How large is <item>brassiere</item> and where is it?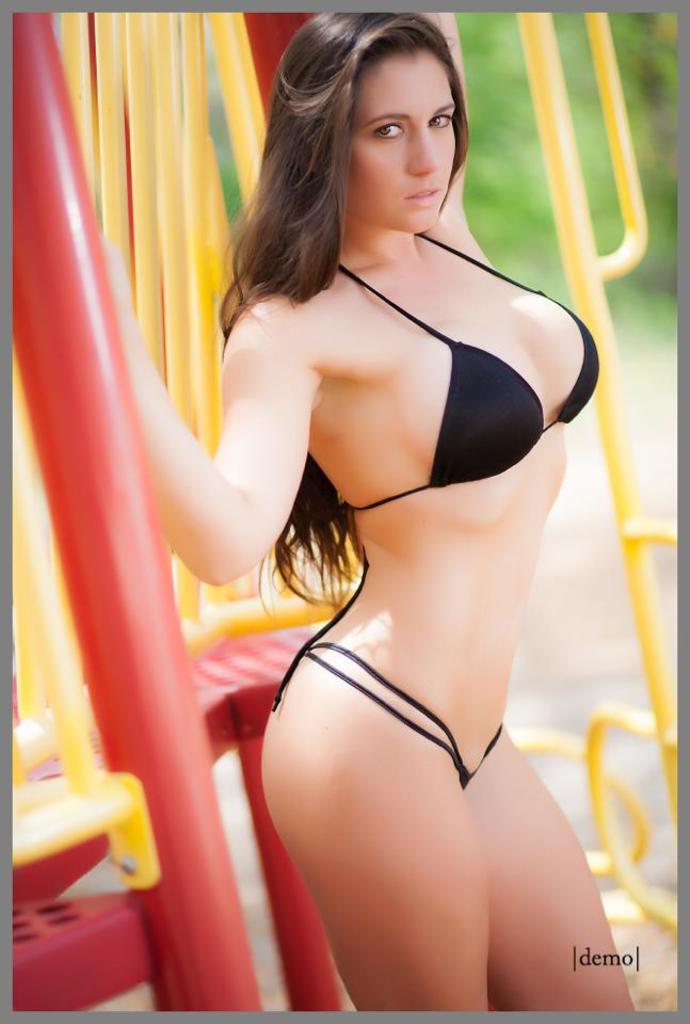
Bounding box: 307 225 606 519.
